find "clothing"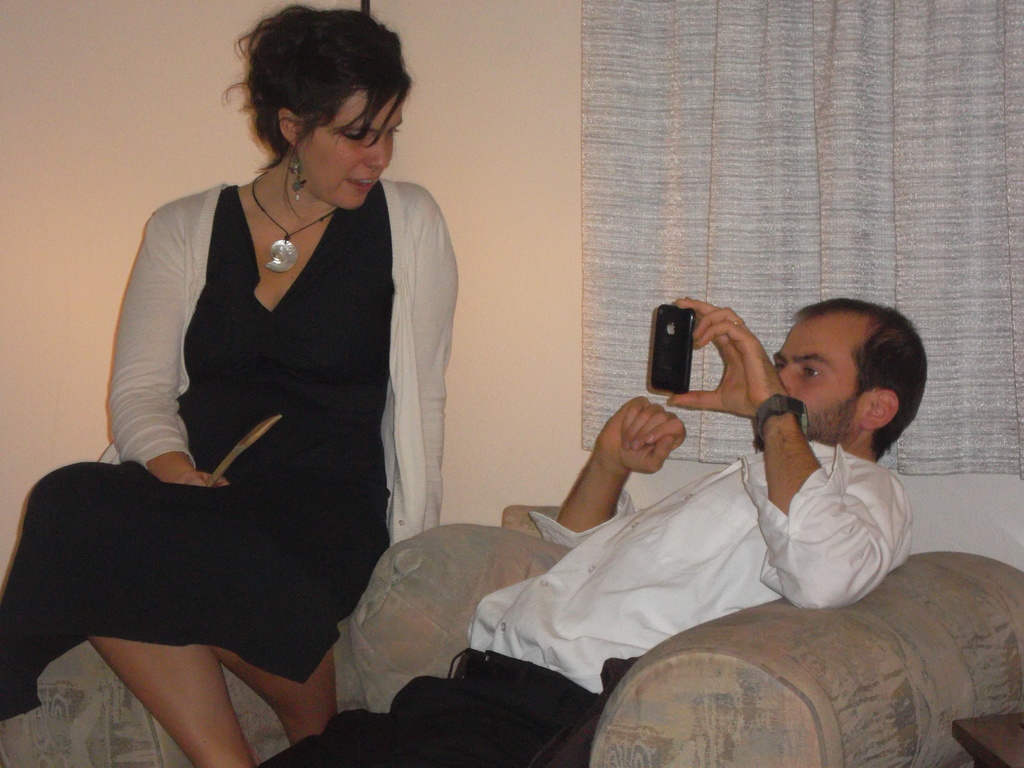
<bbox>0, 180, 396, 721</bbox>
